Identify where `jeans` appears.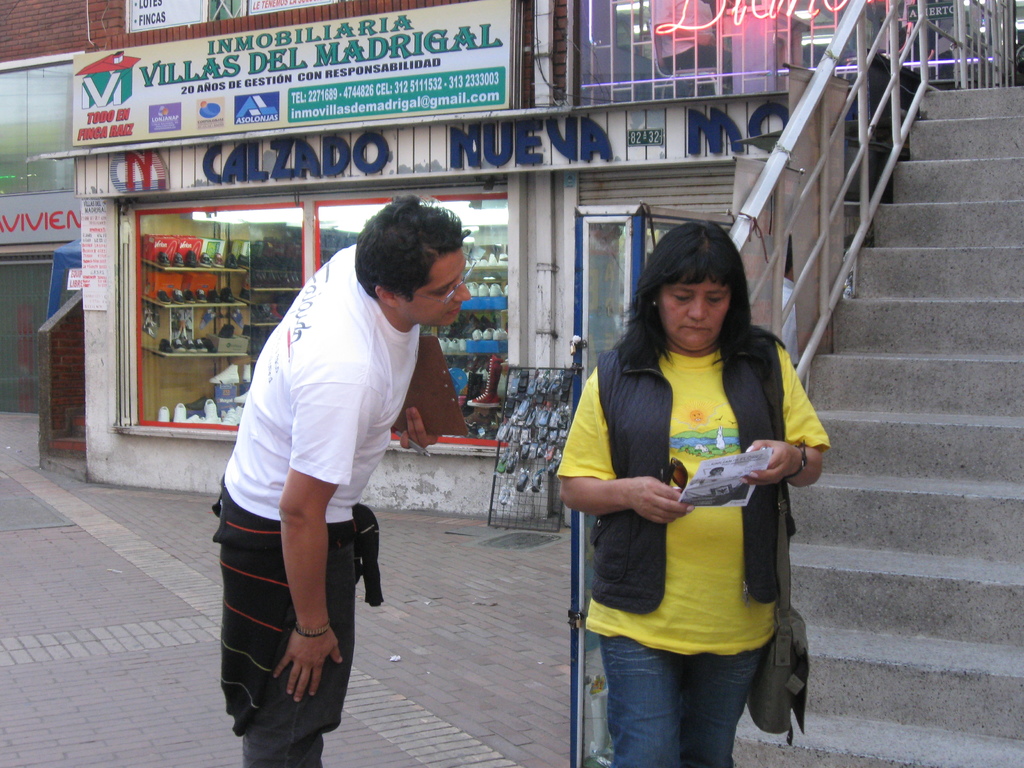
Appears at locate(602, 629, 767, 767).
